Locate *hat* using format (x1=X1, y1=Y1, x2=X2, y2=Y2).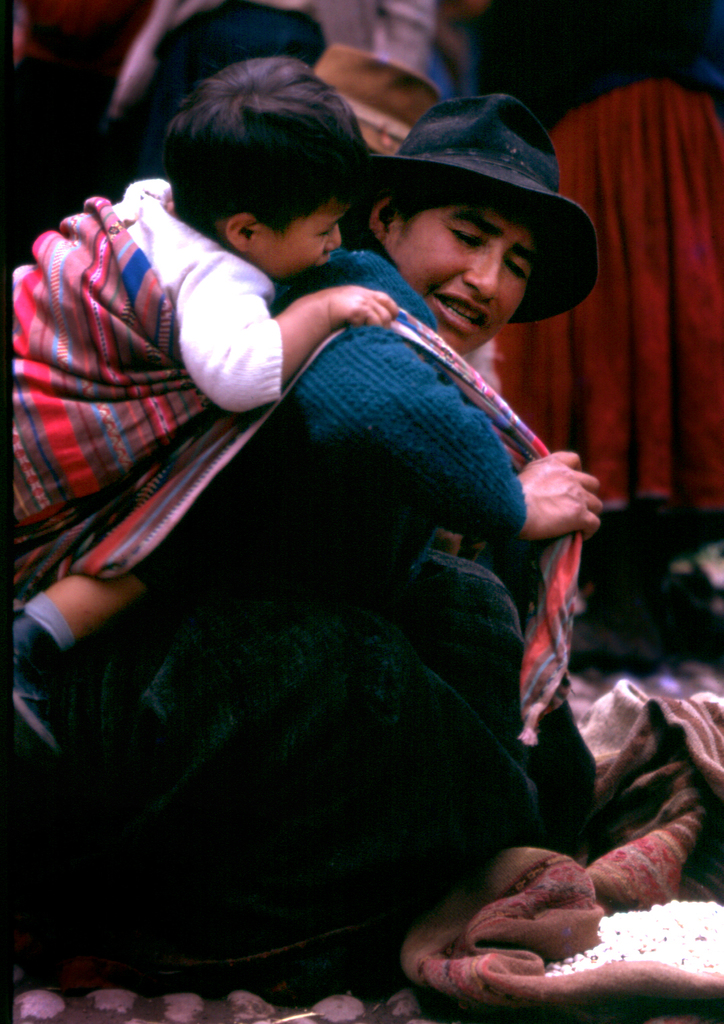
(x1=359, y1=97, x2=595, y2=330).
